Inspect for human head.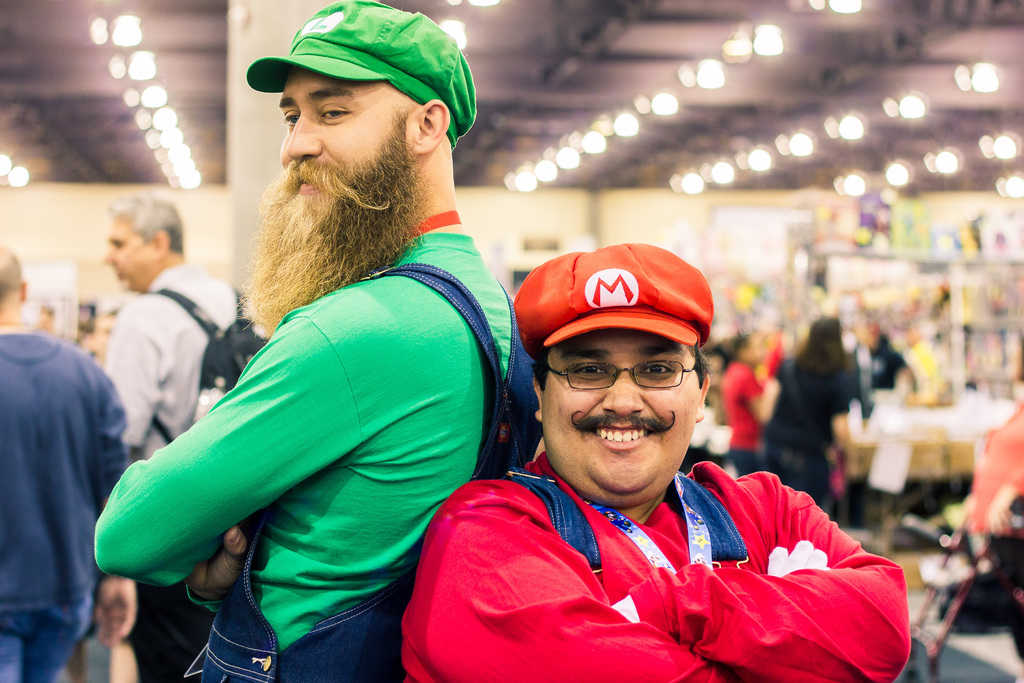
Inspection: box=[503, 240, 744, 489].
